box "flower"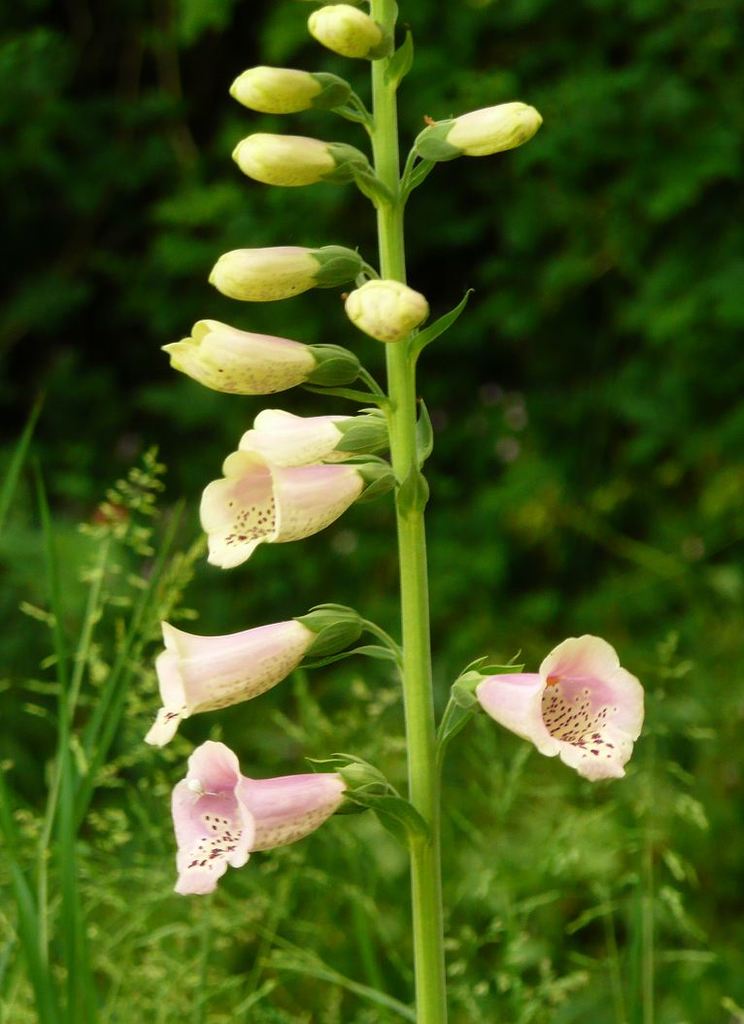
x1=153, y1=317, x2=309, y2=396
